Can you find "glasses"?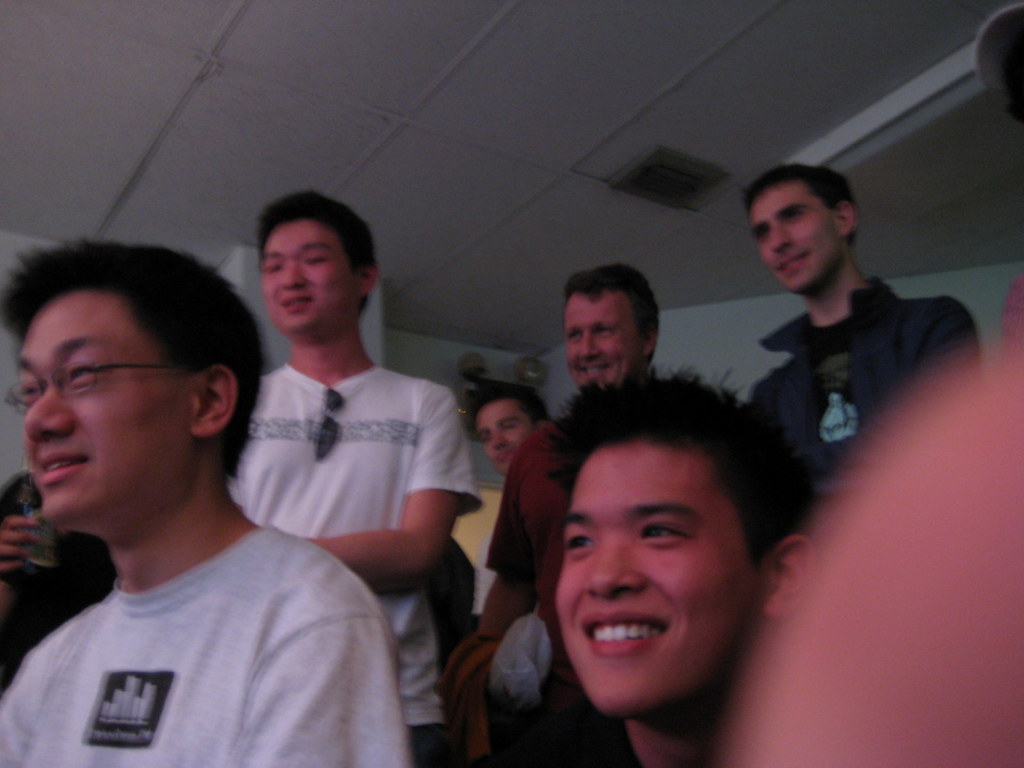
Yes, bounding box: 4 363 181 418.
